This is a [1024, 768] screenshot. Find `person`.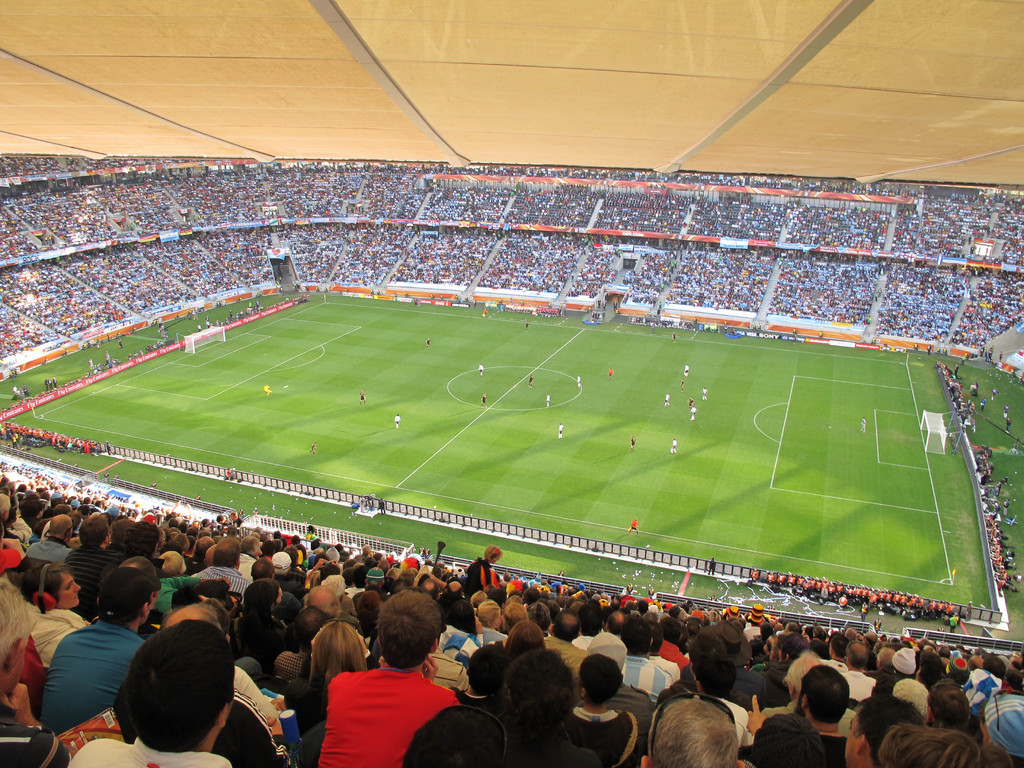
Bounding box: {"left": 95, "top": 609, "right": 241, "bottom": 767}.
